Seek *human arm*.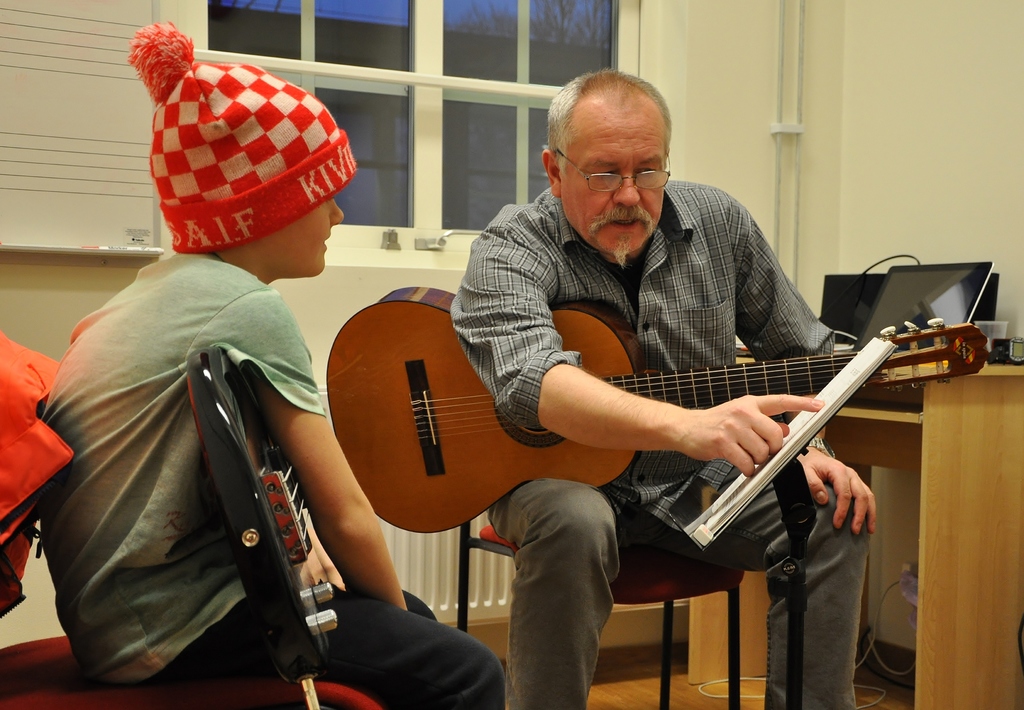
[225,288,409,611].
